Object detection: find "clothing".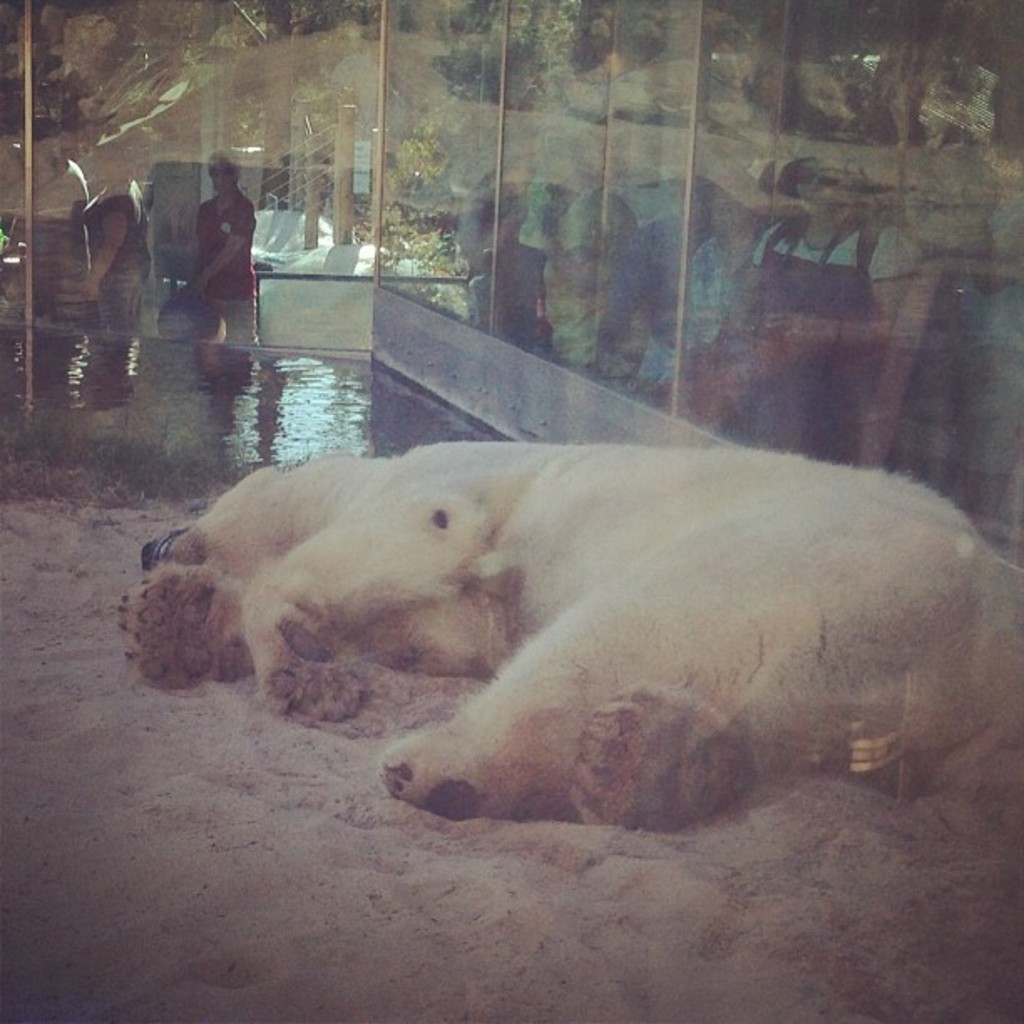
Rect(622, 241, 740, 380).
